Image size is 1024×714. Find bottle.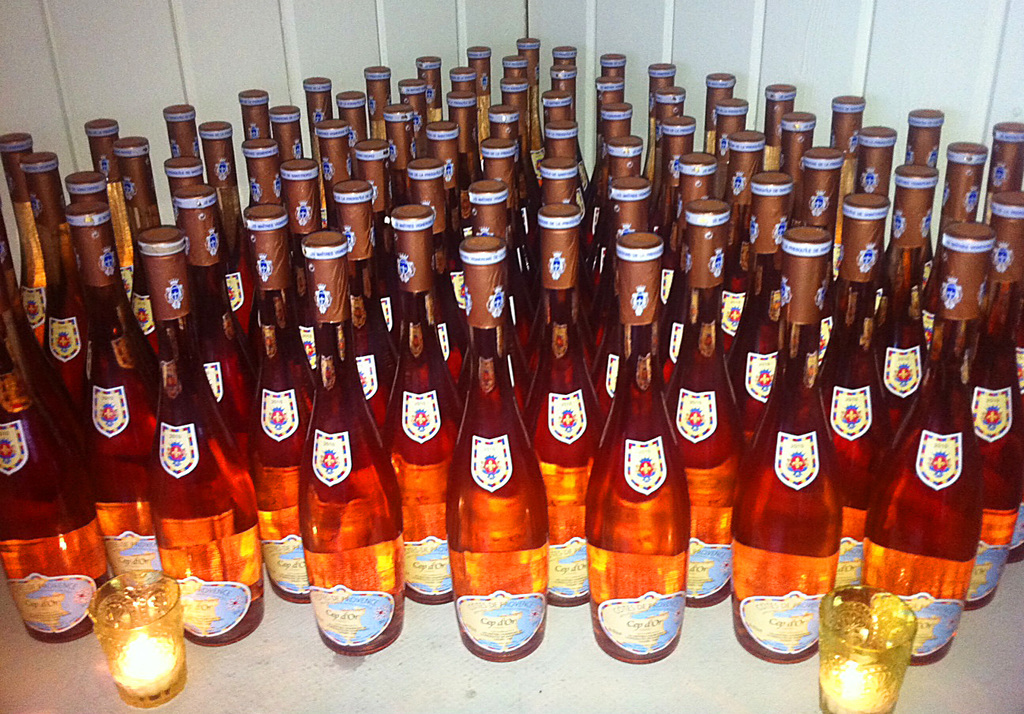
<bbox>551, 60, 574, 96</bbox>.
